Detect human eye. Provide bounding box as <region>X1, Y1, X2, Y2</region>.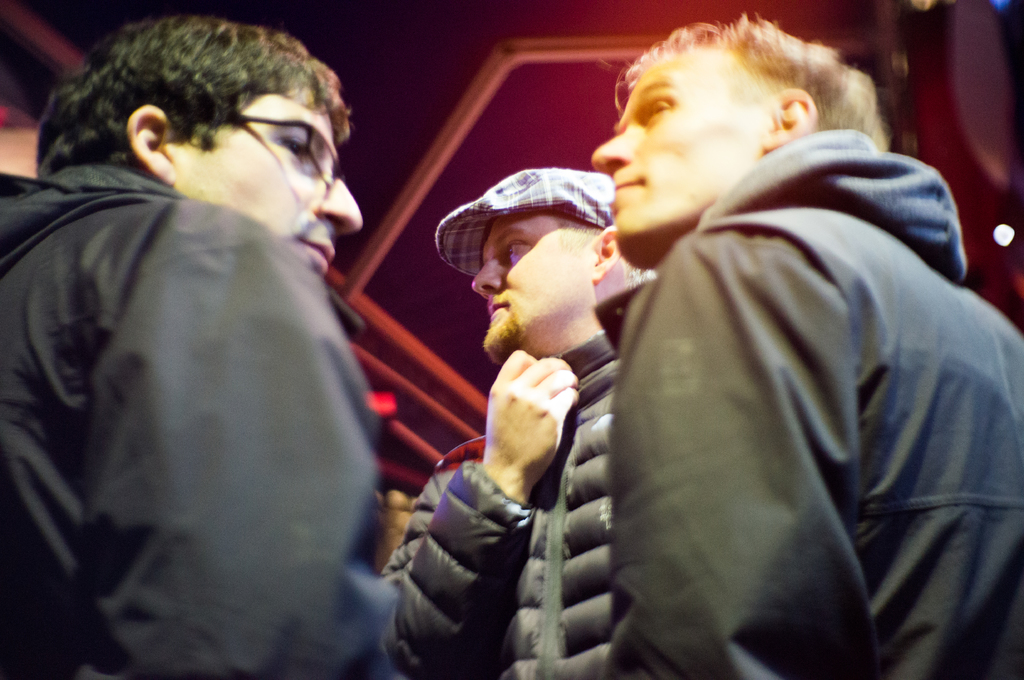
<region>284, 136, 317, 164</region>.
